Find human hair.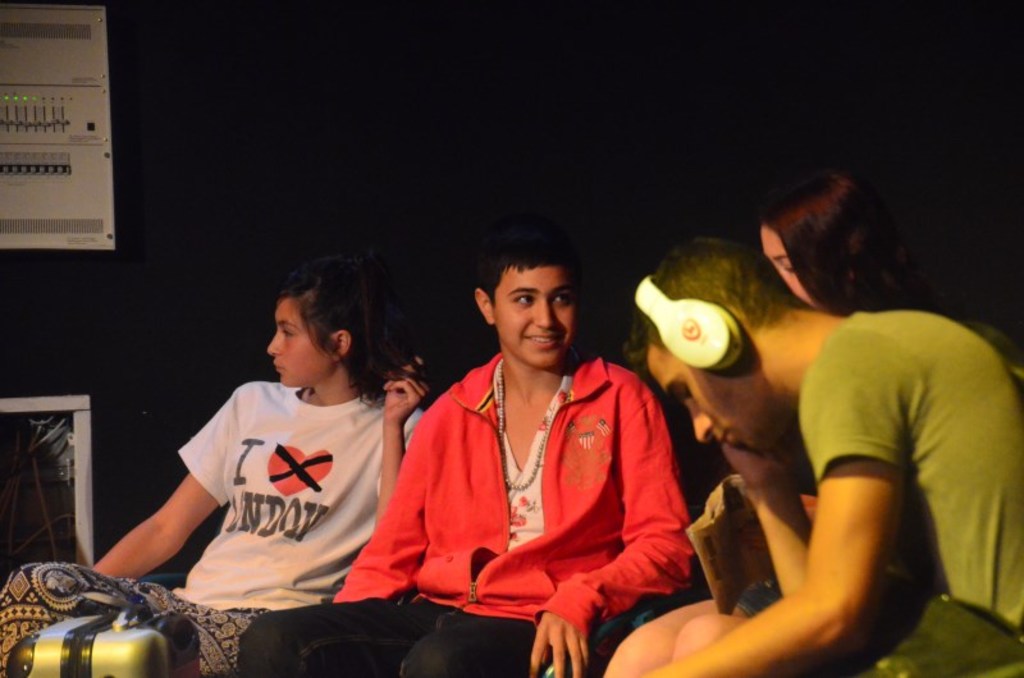
BBox(275, 264, 440, 409).
